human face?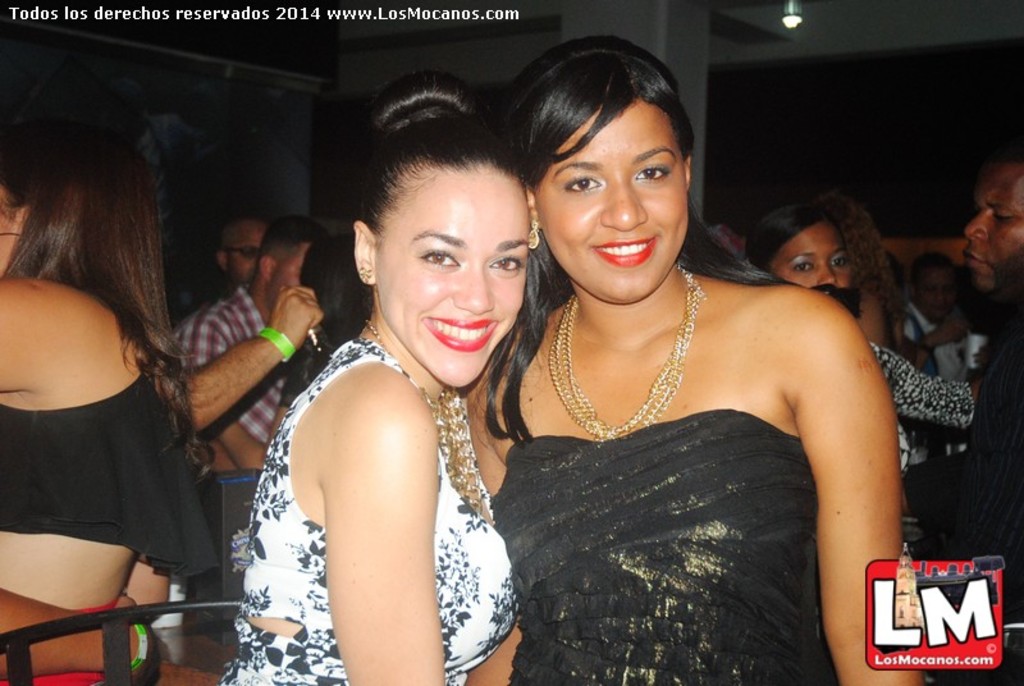
[x1=0, y1=182, x2=18, y2=278]
